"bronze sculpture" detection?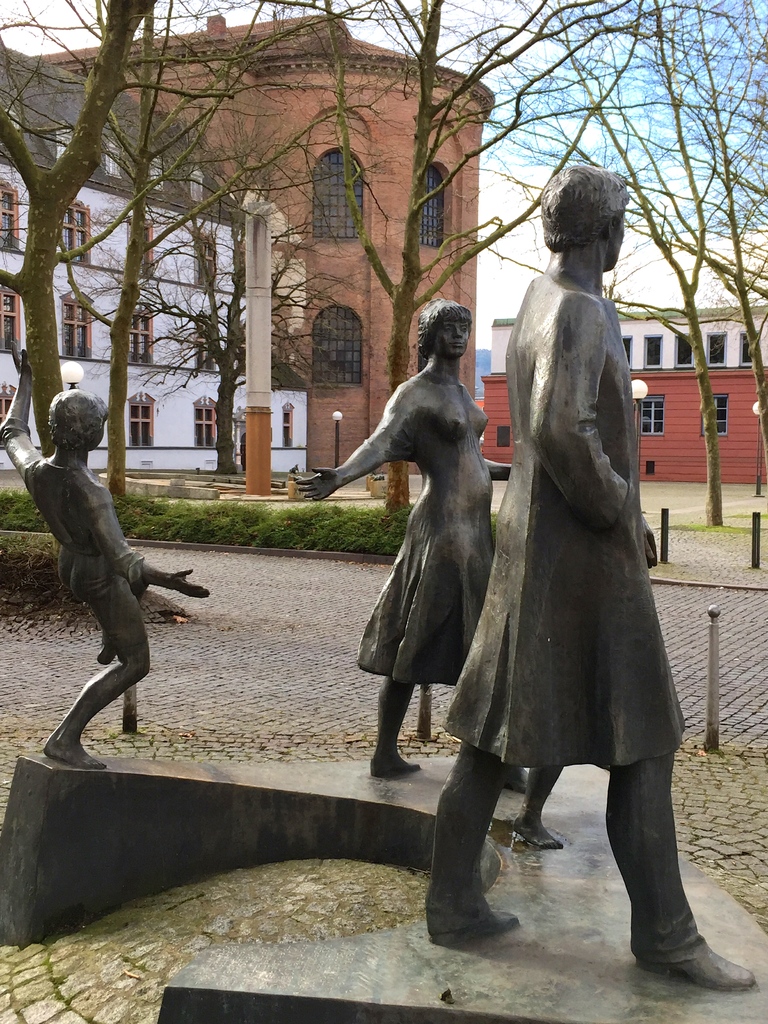
[left=0, top=337, right=207, bottom=764]
